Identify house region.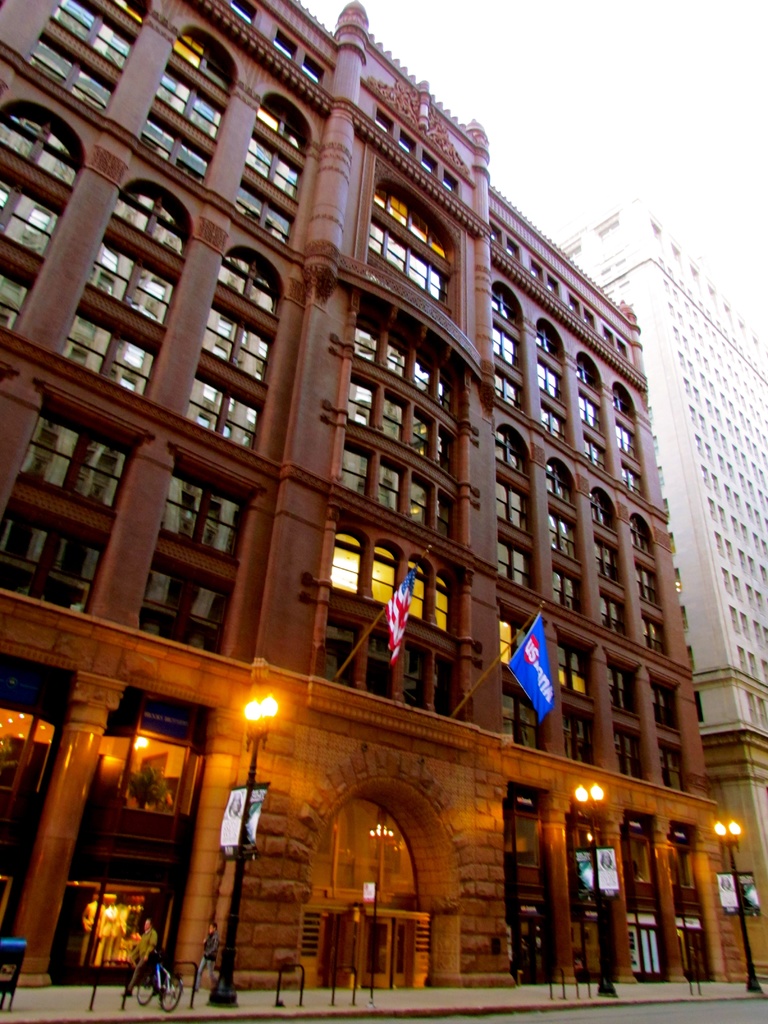
Region: BBox(564, 206, 767, 965).
